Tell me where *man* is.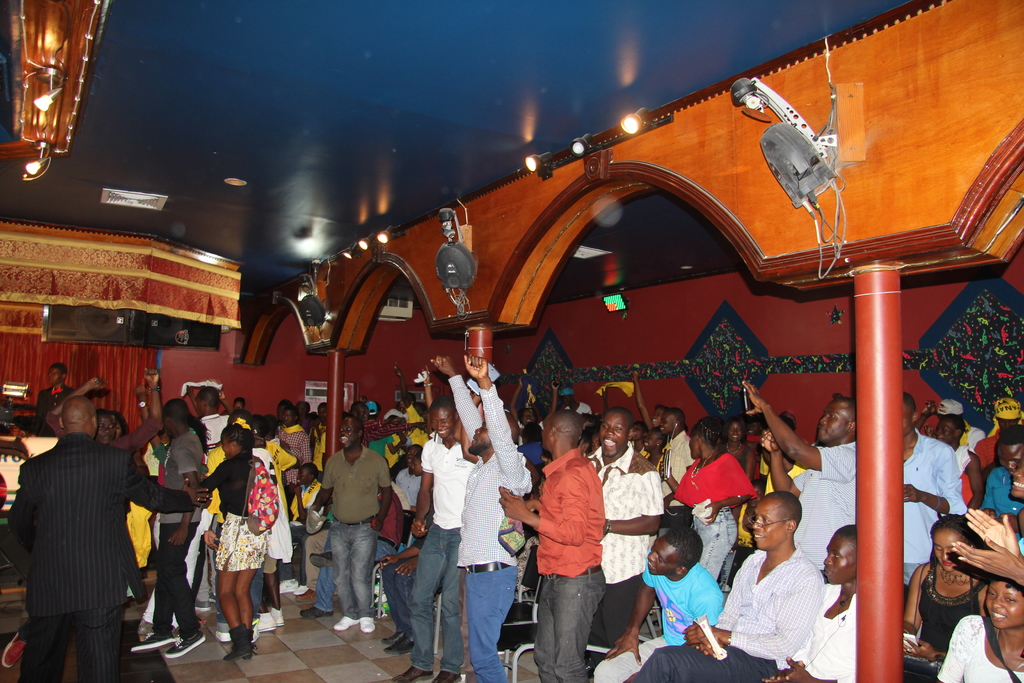
*man* is at x1=589 y1=526 x2=724 y2=677.
